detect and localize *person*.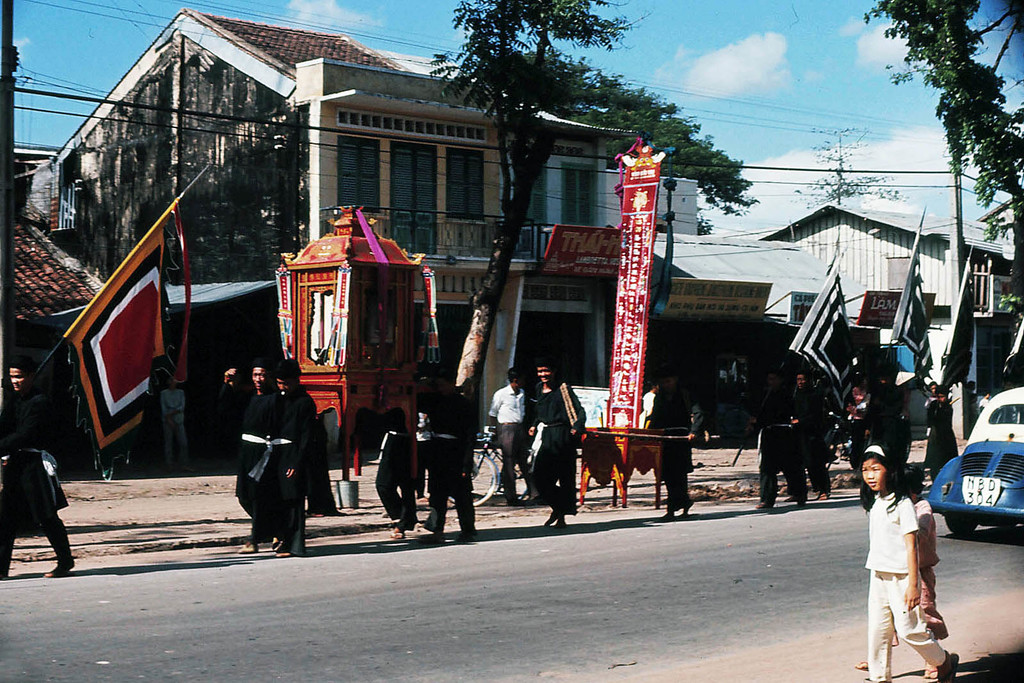
Localized at BBox(863, 454, 948, 673).
